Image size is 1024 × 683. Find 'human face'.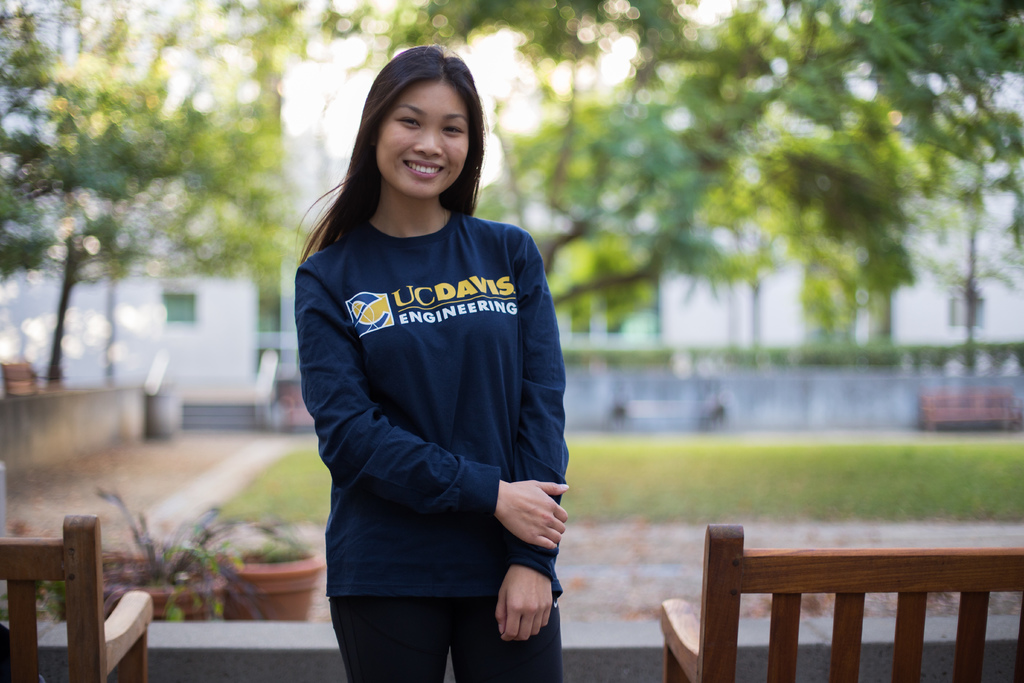
bbox(376, 79, 468, 193).
